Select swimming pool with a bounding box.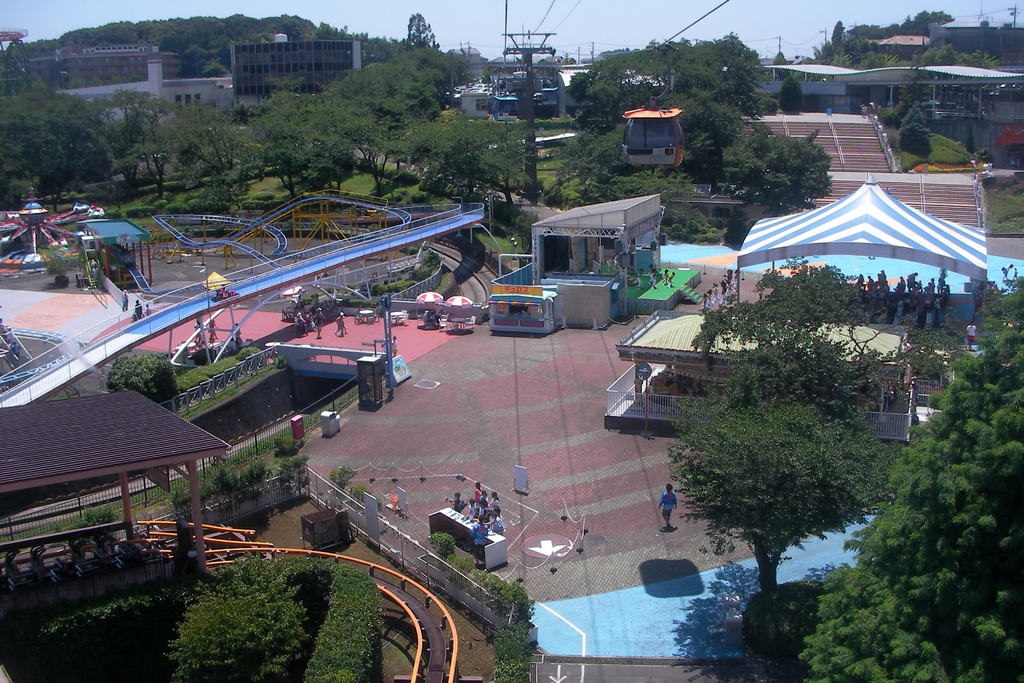
657/244/1023/294.
